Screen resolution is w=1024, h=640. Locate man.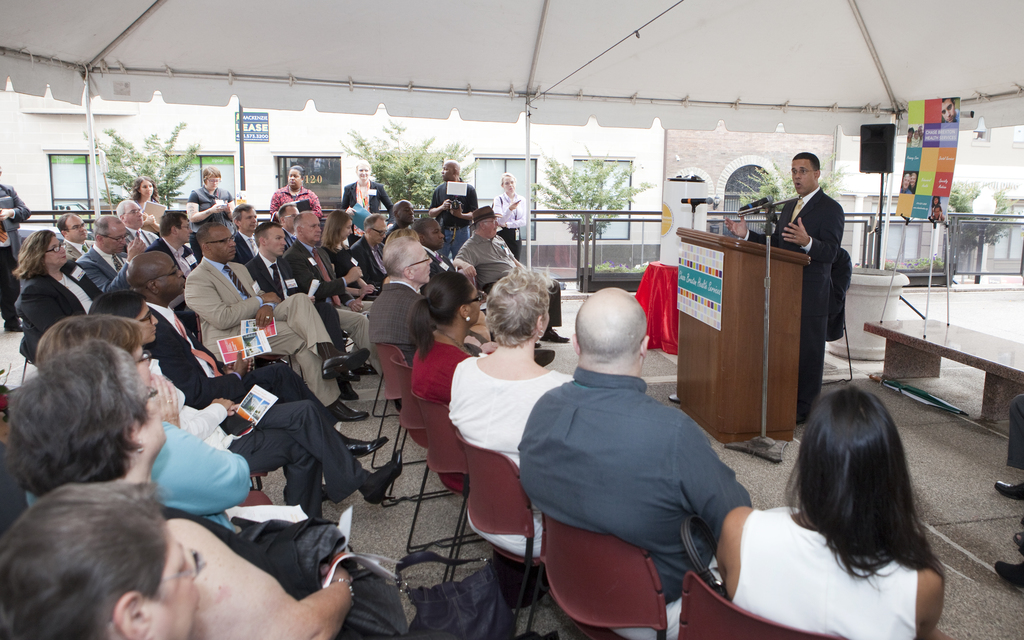
region(145, 207, 205, 275).
